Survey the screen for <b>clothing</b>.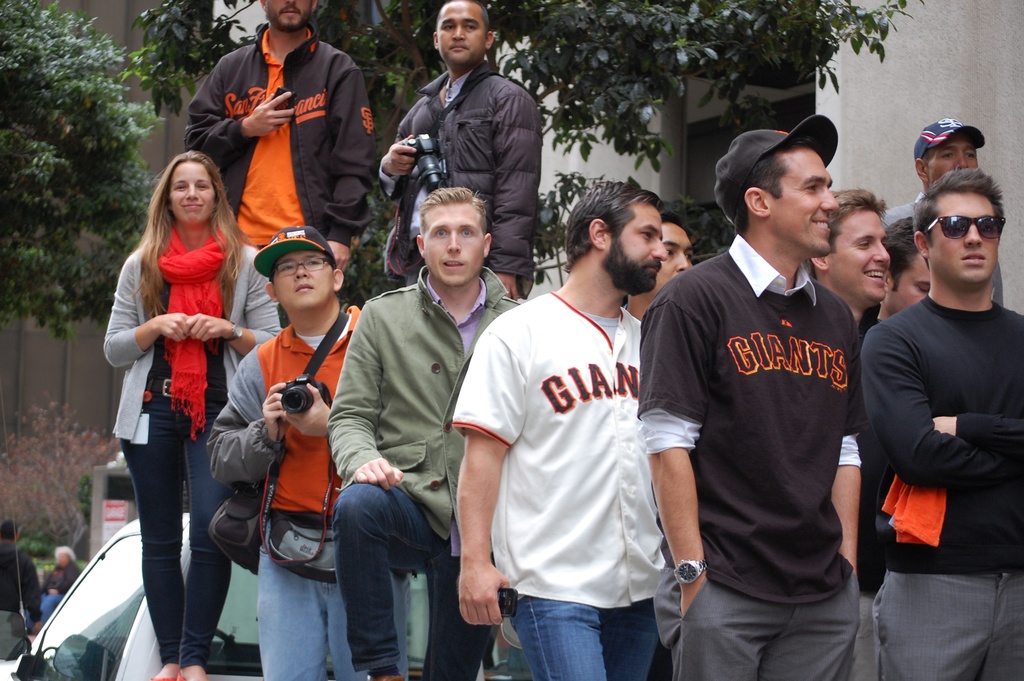
Survey found: x1=211 y1=305 x2=367 y2=680.
